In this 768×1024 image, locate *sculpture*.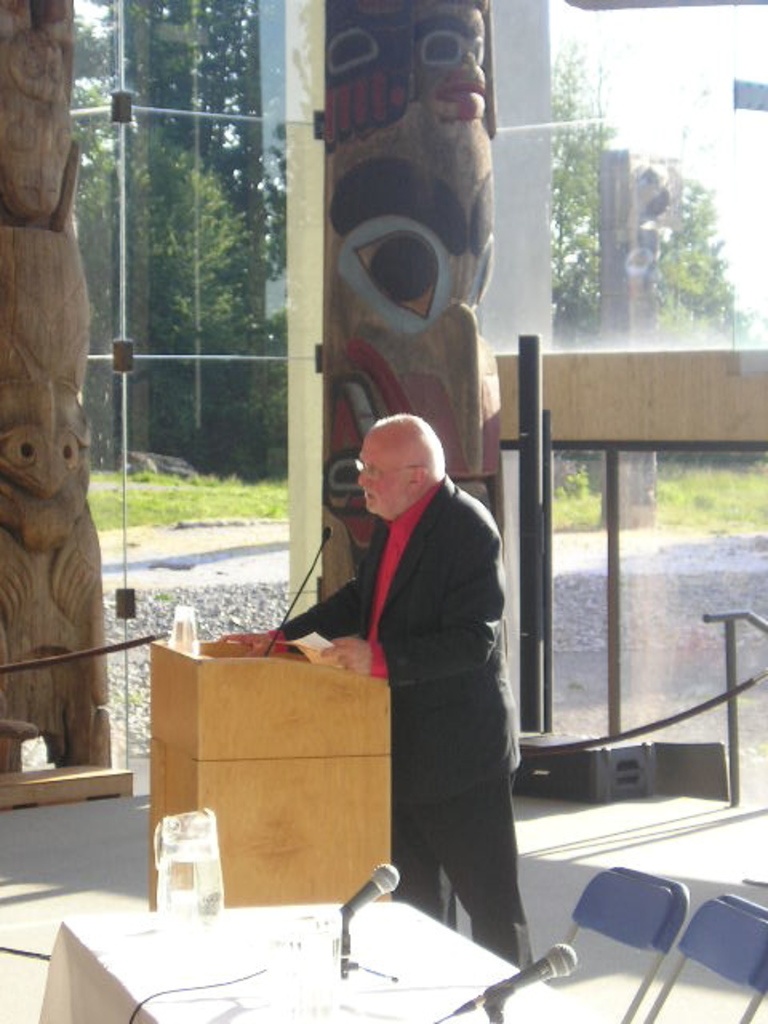
Bounding box: <bbox>291, 0, 510, 659</bbox>.
